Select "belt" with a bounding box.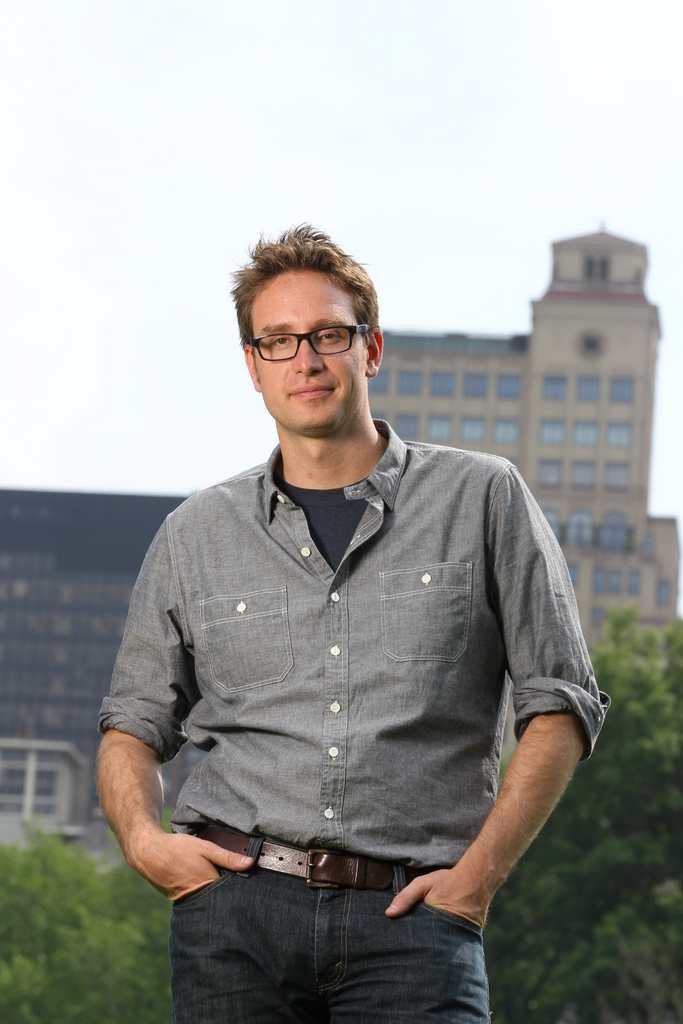
[left=185, top=817, right=434, bottom=893].
